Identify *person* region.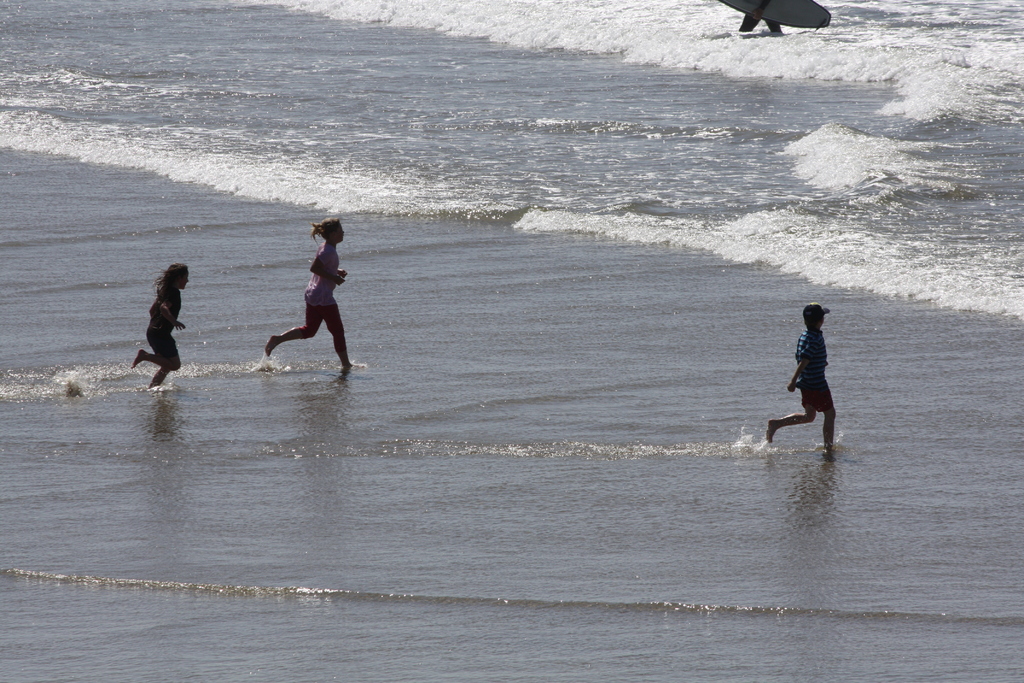
Region: box=[130, 264, 188, 385].
